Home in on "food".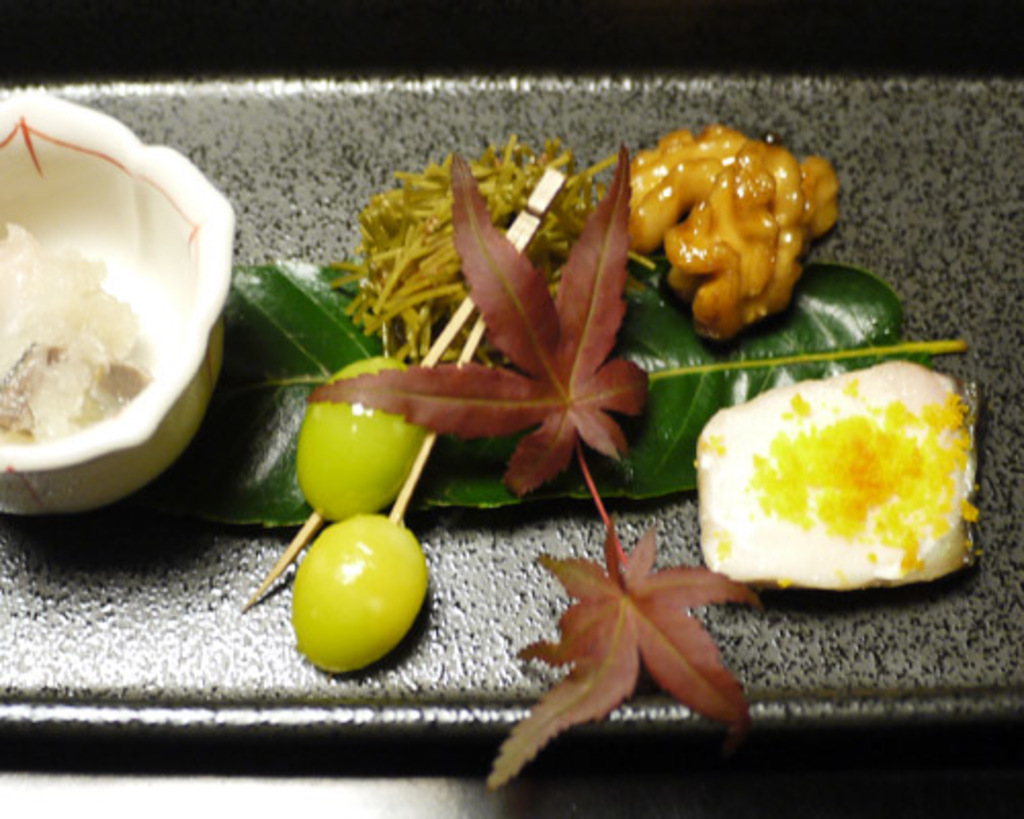
Homed in at BBox(307, 135, 662, 389).
